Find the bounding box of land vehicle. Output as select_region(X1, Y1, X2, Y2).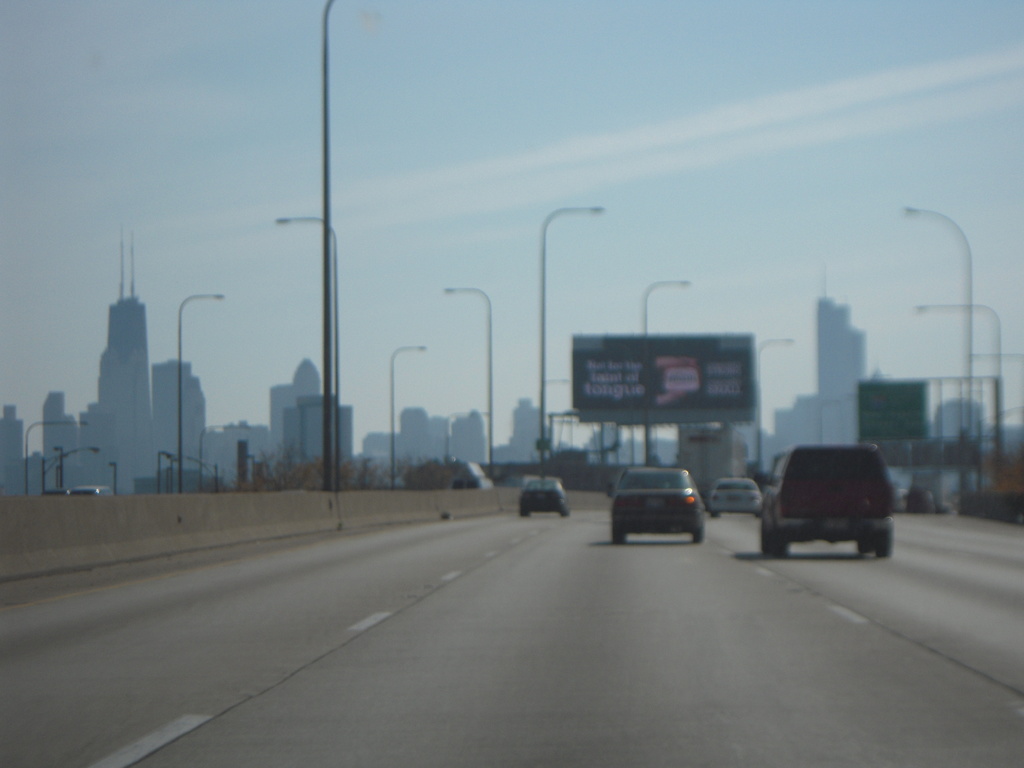
select_region(753, 437, 906, 564).
